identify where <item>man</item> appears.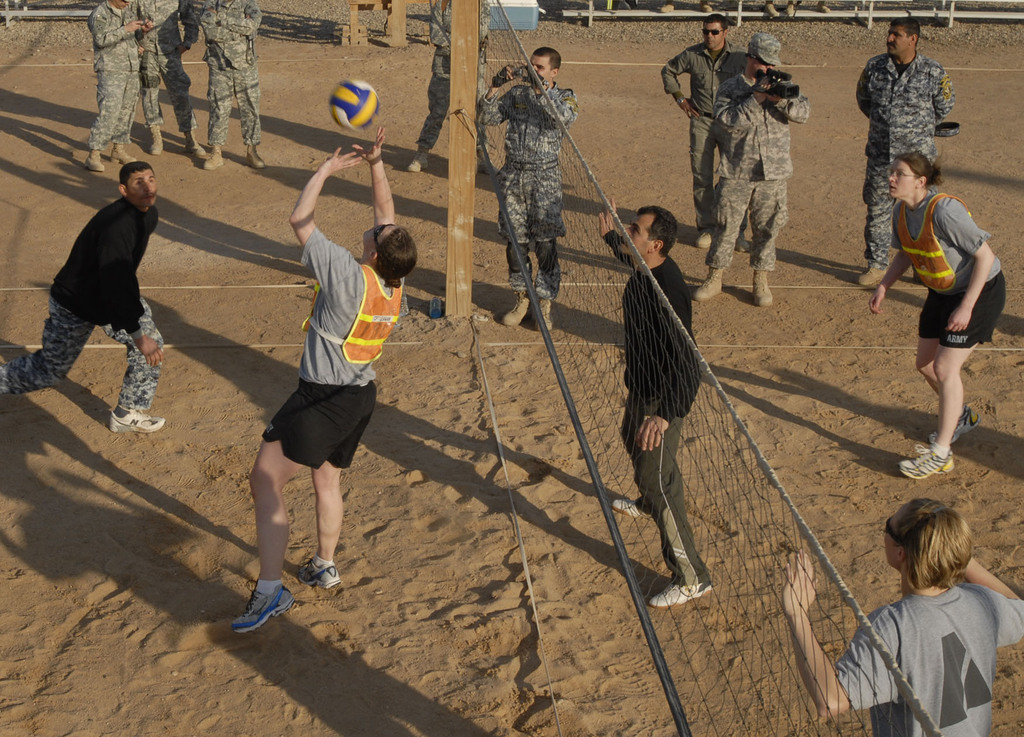
Appears at bbox(689, 31, 809, 308).
